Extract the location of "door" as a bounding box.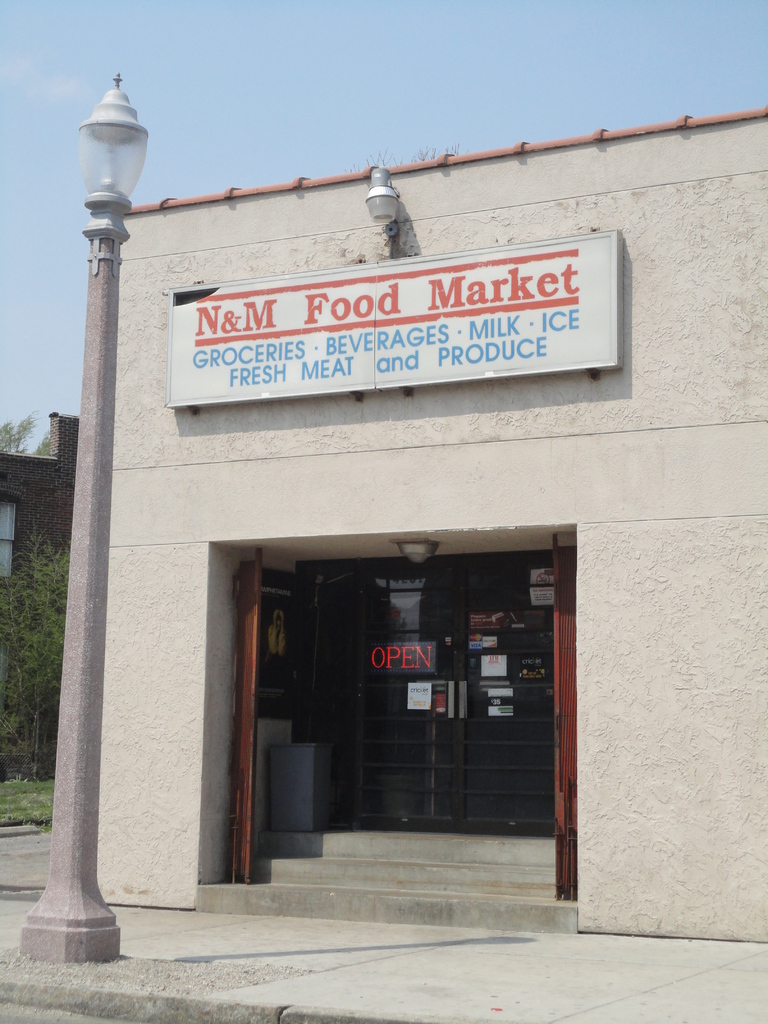
box(231, 546, 262, 879).
